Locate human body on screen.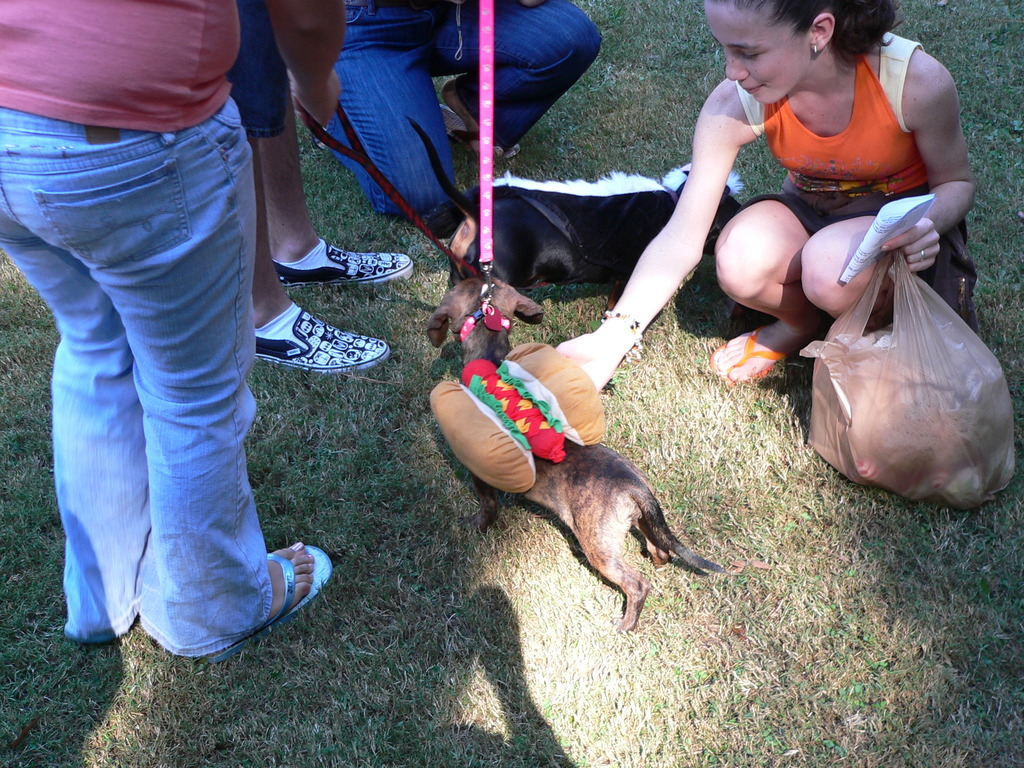
On screen at [left=0, top=0, right=339, bottom=658].
